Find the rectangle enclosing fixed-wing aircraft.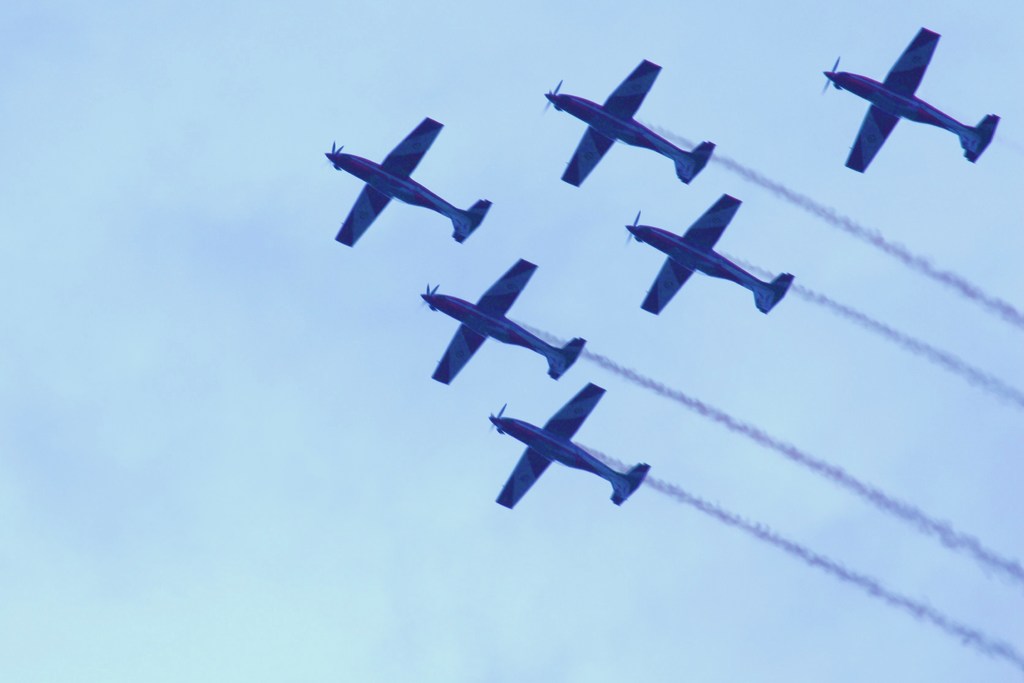
[left=536, top=55, right=716, bottom=186].
